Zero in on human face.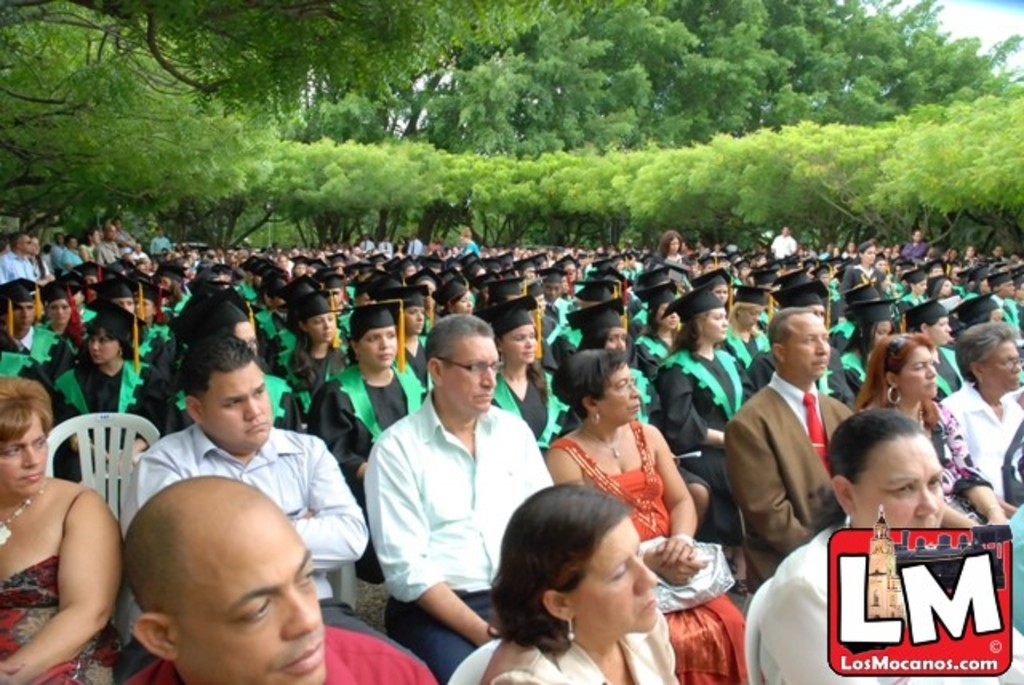
Zeroed in: box=[190, 495, 325, 683].
